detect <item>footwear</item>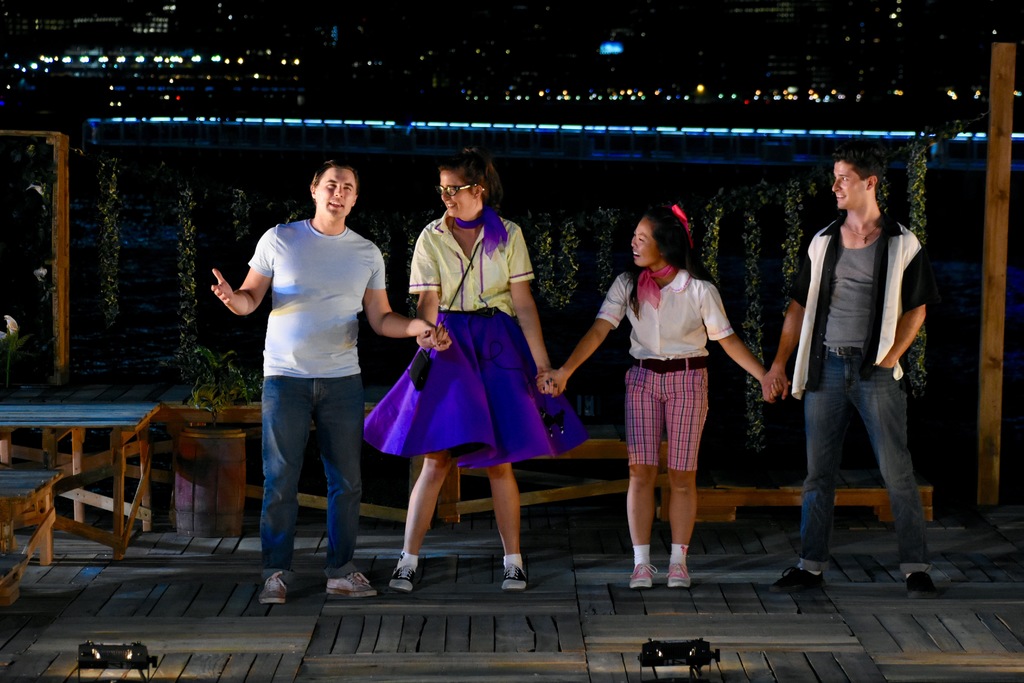
rect(386, 562, 417, 594)
